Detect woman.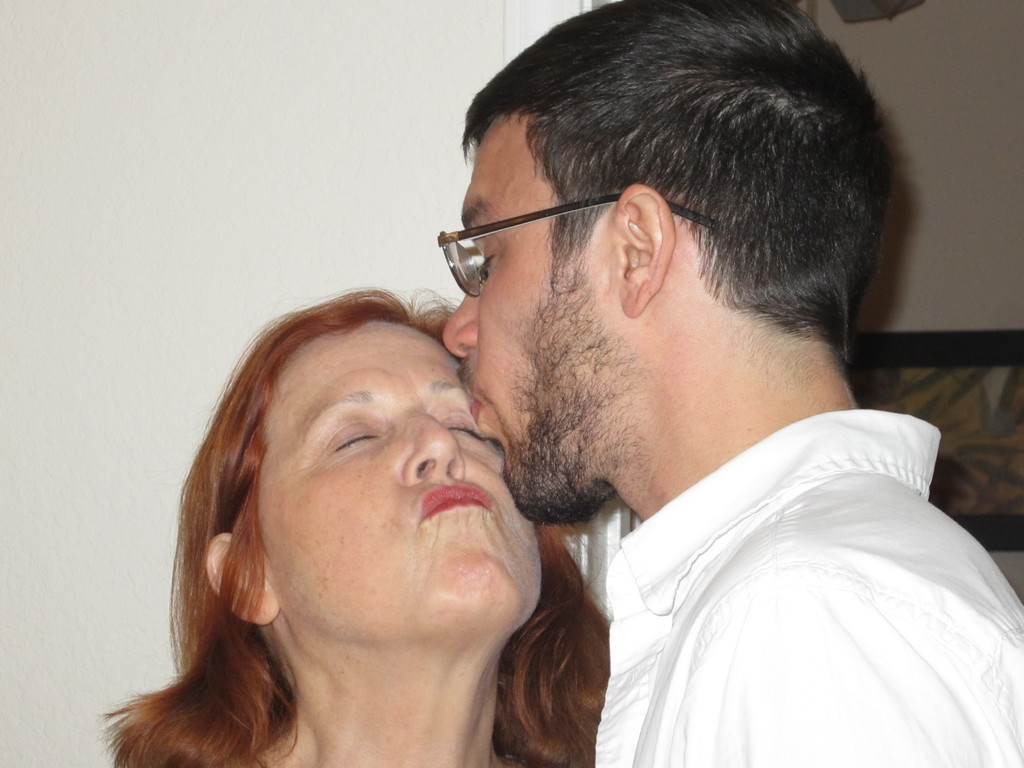
Detected at 98,259,602,757.
